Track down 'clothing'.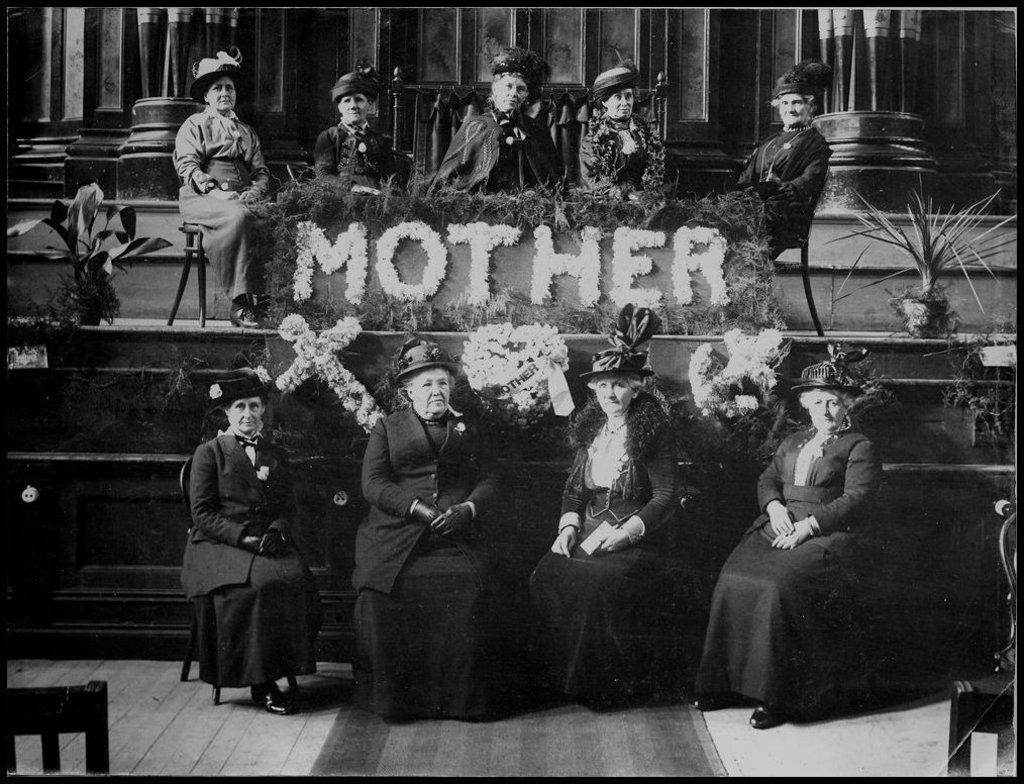
Tracked to detection(522, 418, 682, 698).
